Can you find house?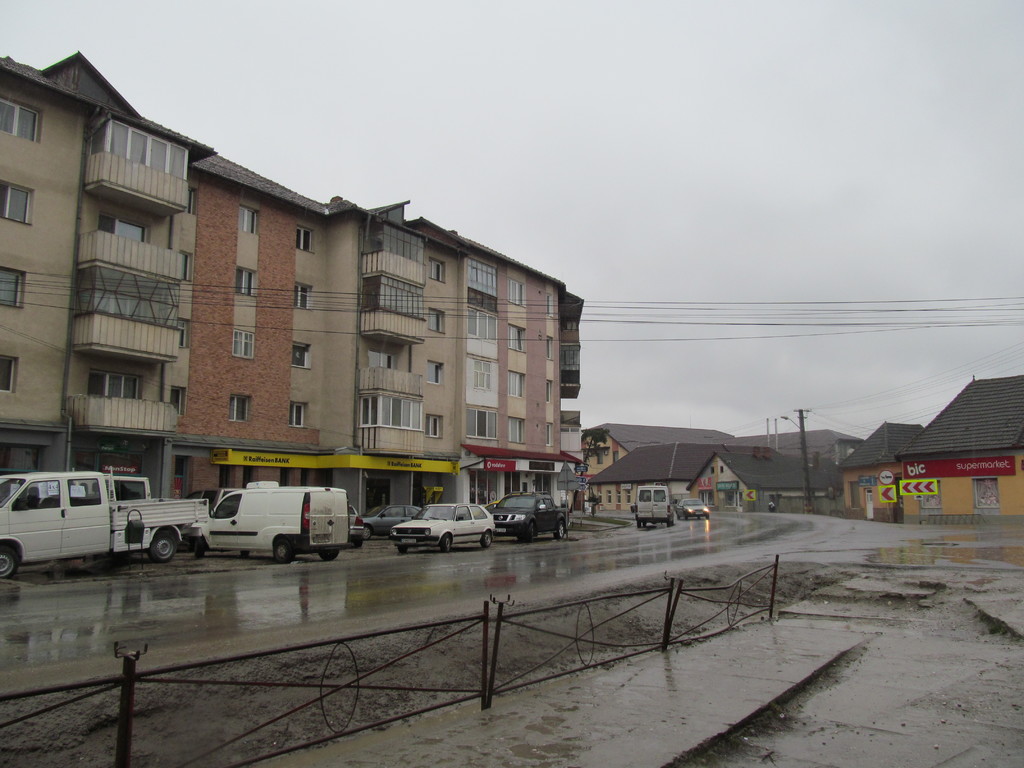
Yes, bounding box: 584 441 739 508.
